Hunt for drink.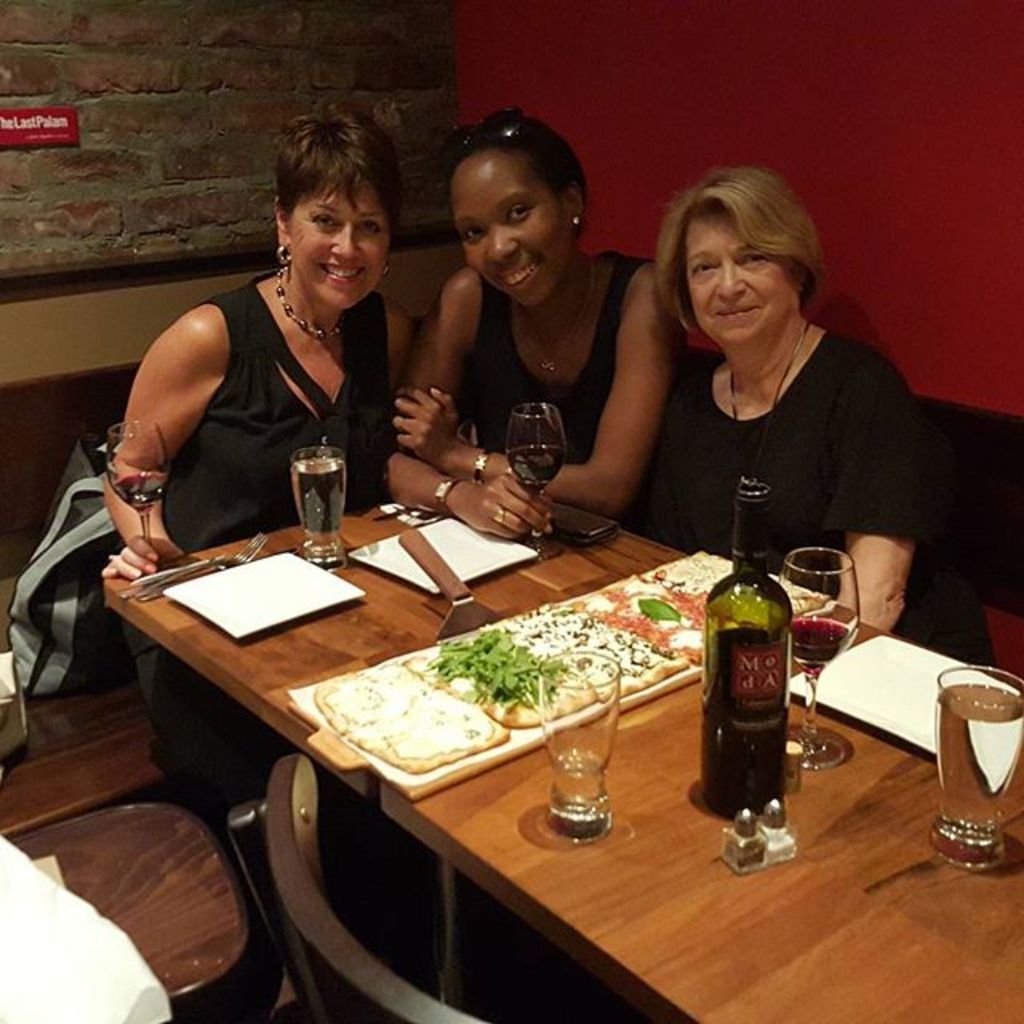
Hunted down at {"x1": 118, "y1": 475, "x2": 170, "y2": 514}.
